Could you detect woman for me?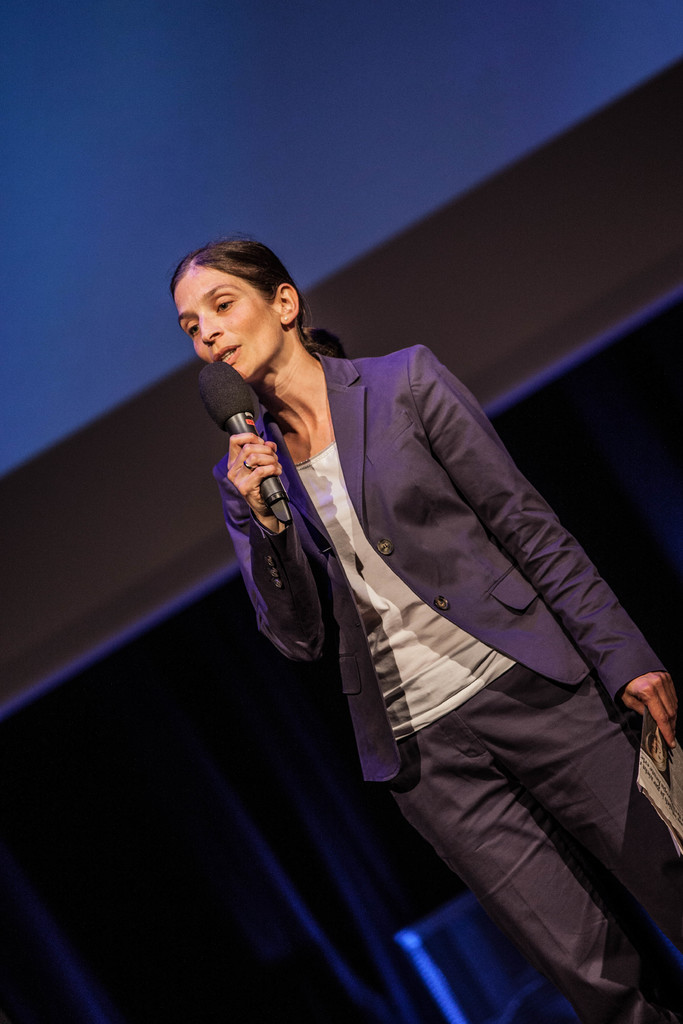
Detection result: <box>186,232,646,1000</box>.
